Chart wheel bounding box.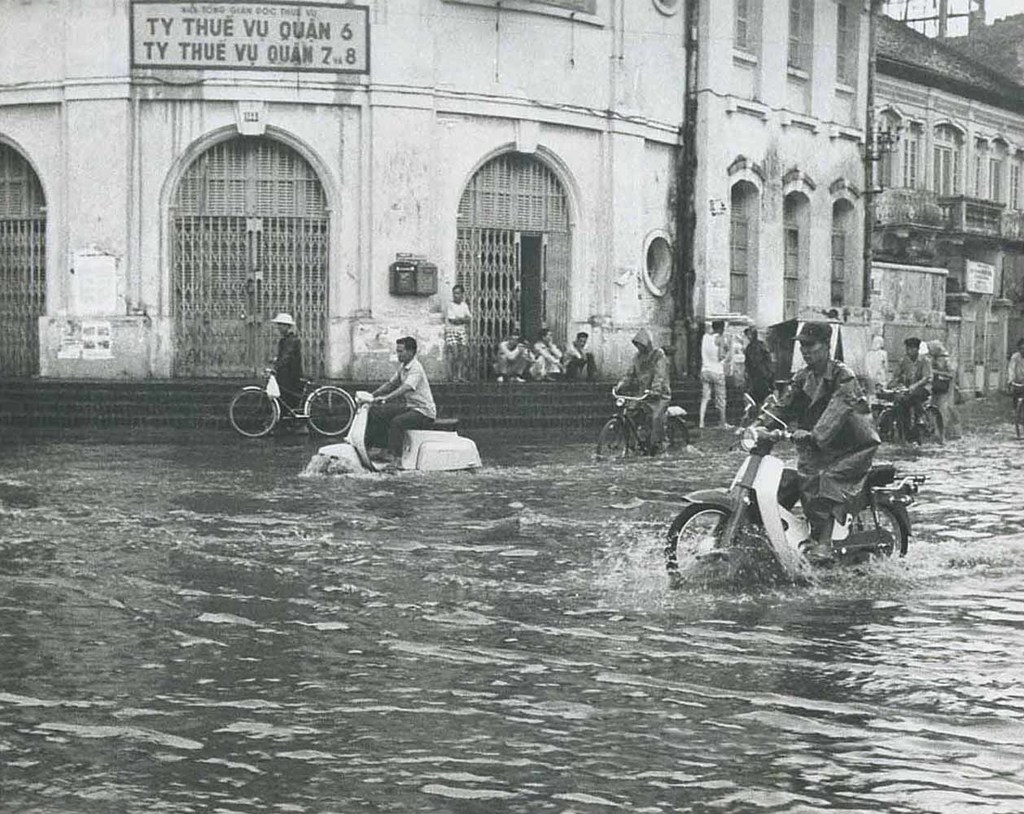
Charted: [x1=299, y1=380, x2=350, y2=442].
